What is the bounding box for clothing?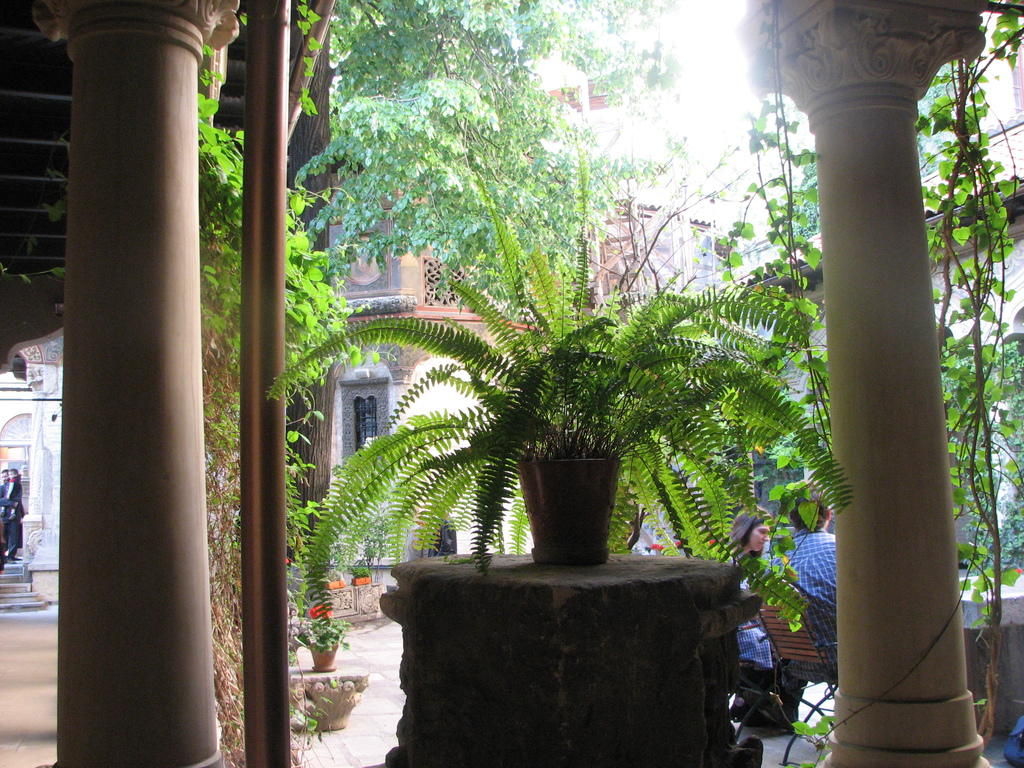
bbox=(0, 484, 24, 557).
